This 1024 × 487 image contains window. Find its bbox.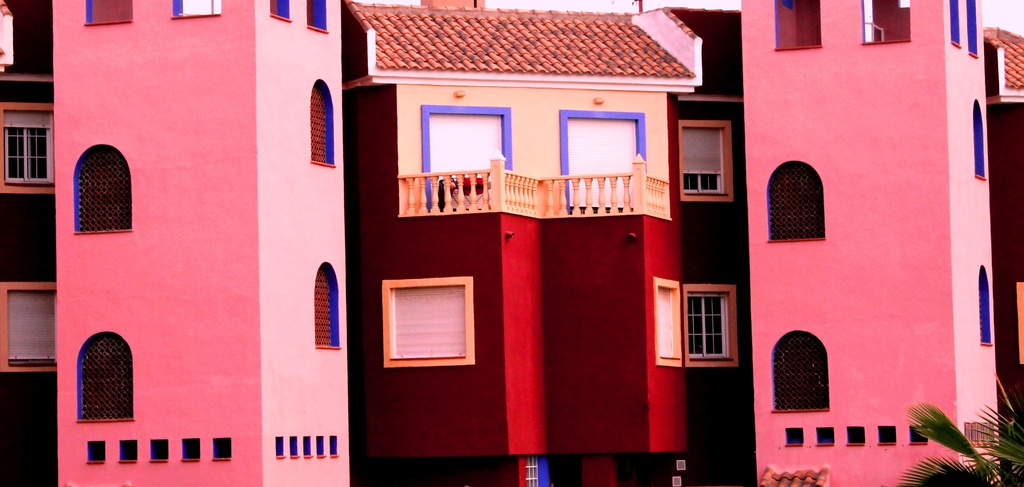
select_region(379, 277, 476, 367).
